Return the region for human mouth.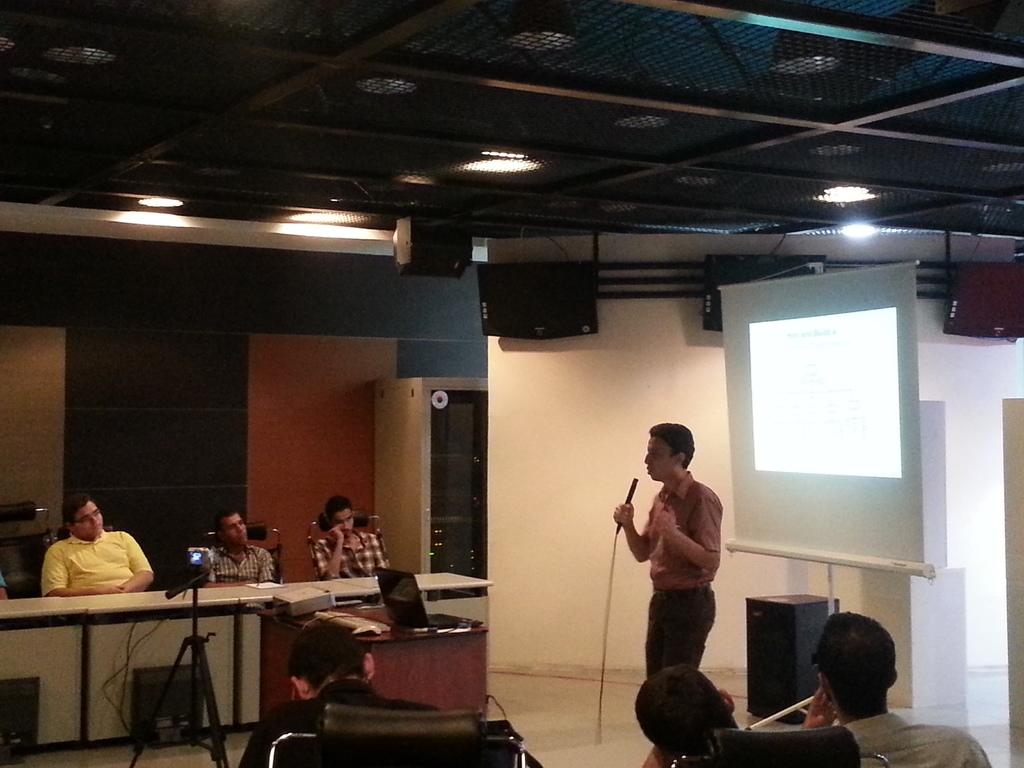
region(644, 466, 655, 476).
